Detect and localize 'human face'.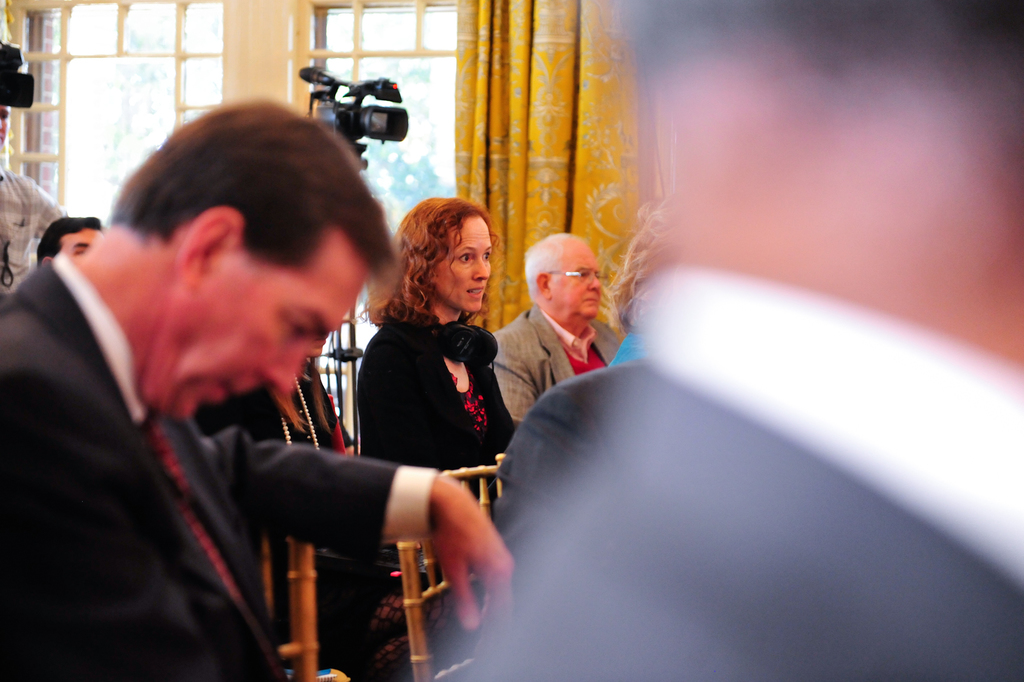
Localized at box=[184, 231, 369, 426].
